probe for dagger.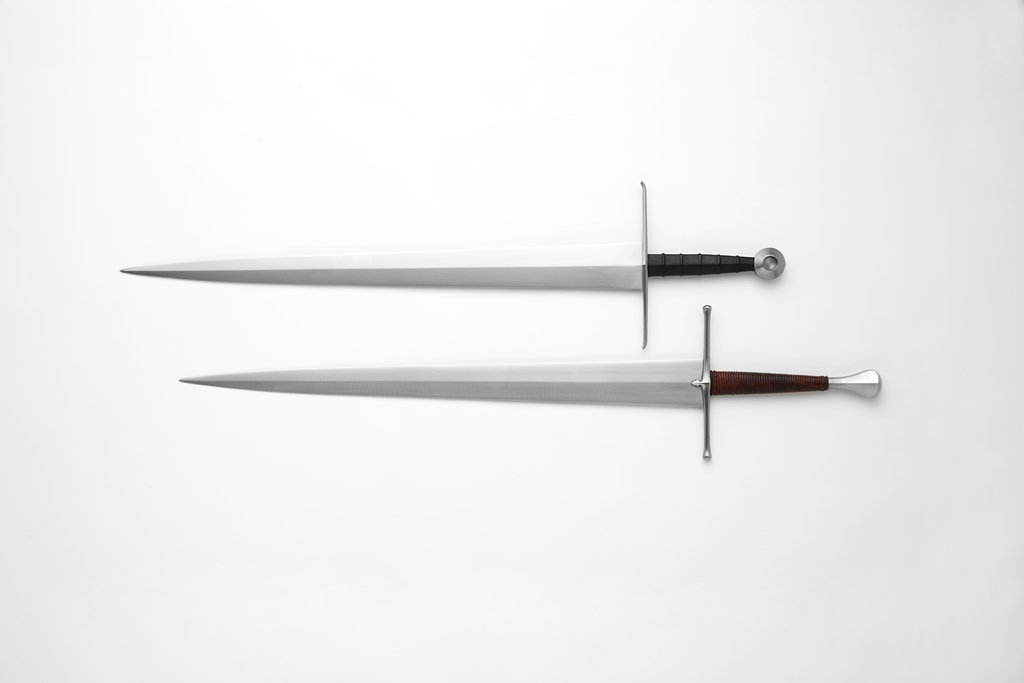
Probe result: pyautogui.locateOnScreen(117, 183, 784, 350).
